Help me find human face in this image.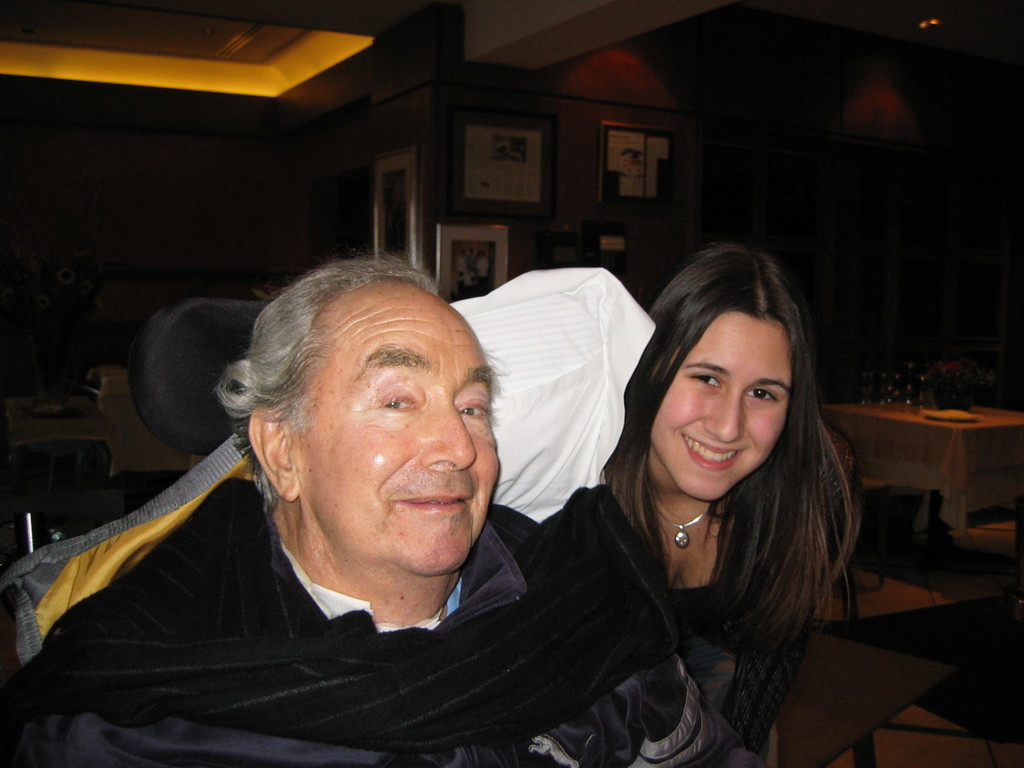
Found it: [282,285,501,579].
